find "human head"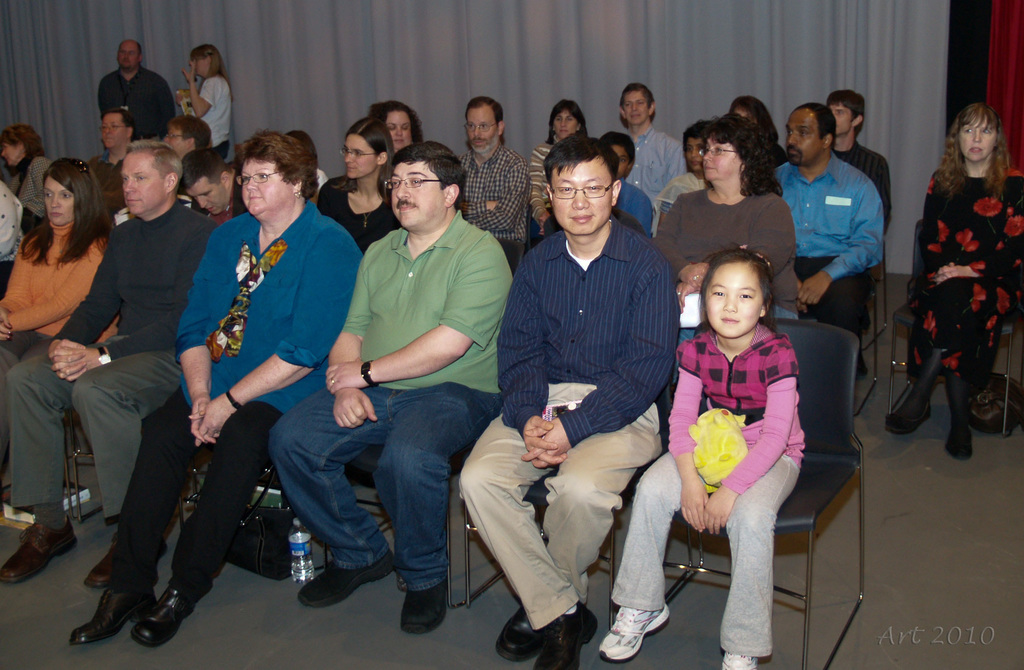
crop(0, 126, 44, 167)
